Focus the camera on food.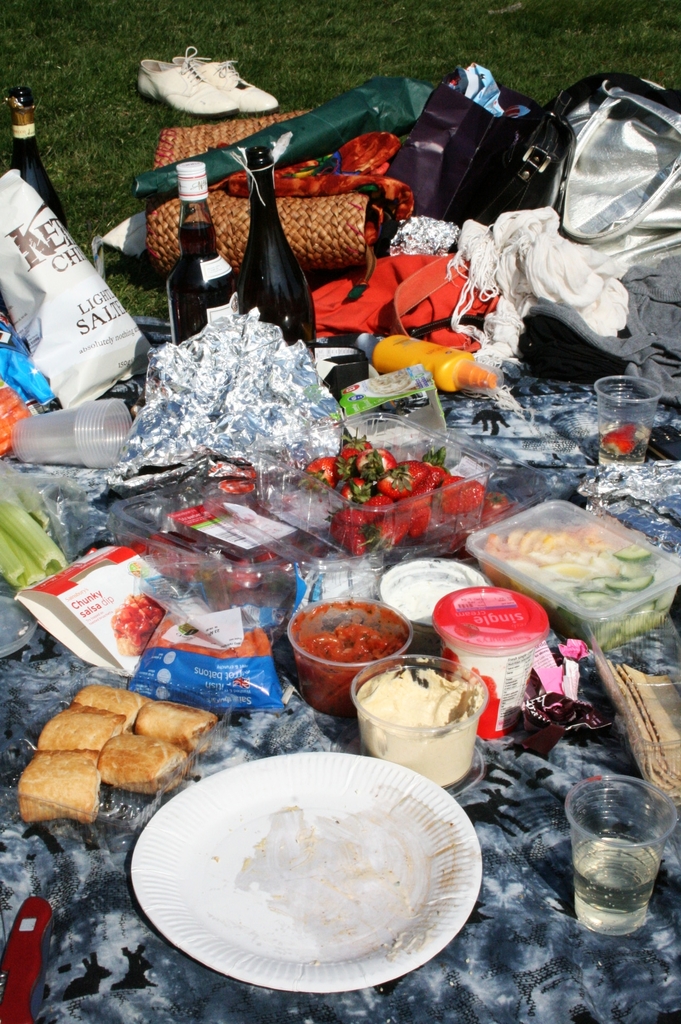
Focus region: [x1=131, y1=528, x2=309, y2=601].
